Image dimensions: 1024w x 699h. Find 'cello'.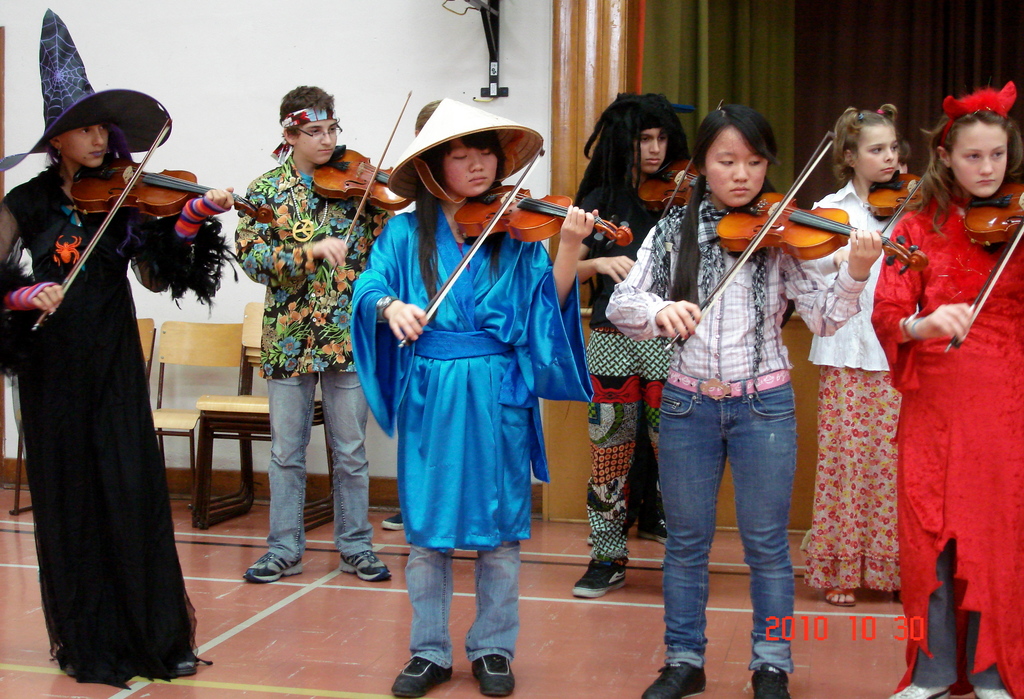
crop(946, 182, 1023, 356).
